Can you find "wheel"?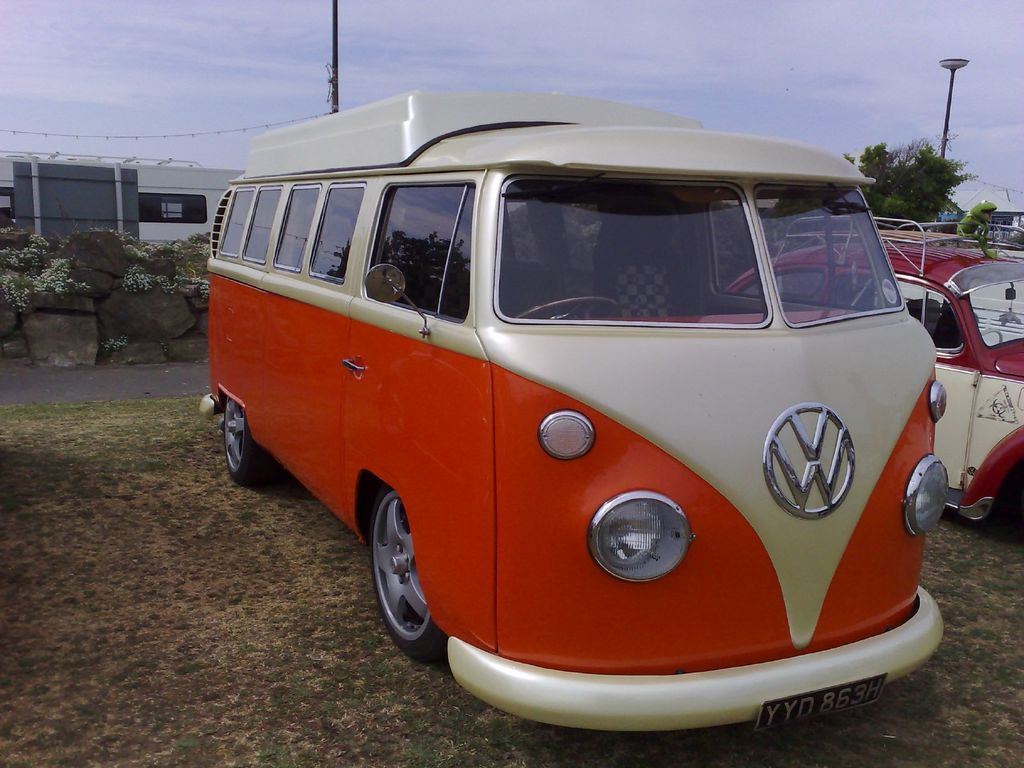
Yes, bounding box: 979,326,1006,346.
